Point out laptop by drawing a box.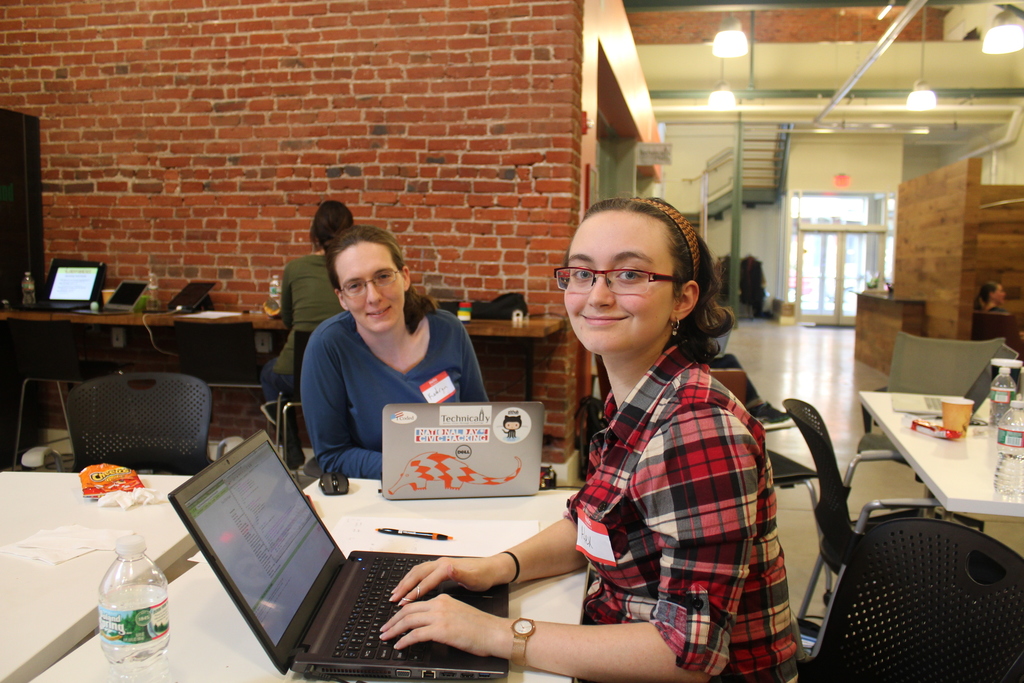
(left=141, top=280, right=215, bottom=311).
